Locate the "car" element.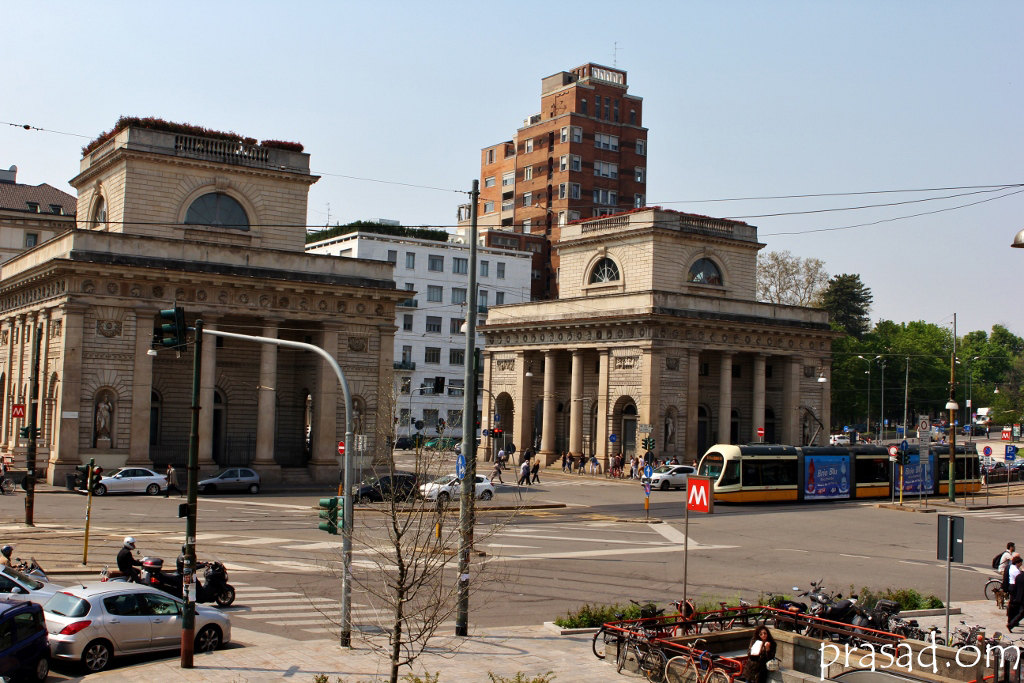
Element bbox: 986:460:1002:469.
